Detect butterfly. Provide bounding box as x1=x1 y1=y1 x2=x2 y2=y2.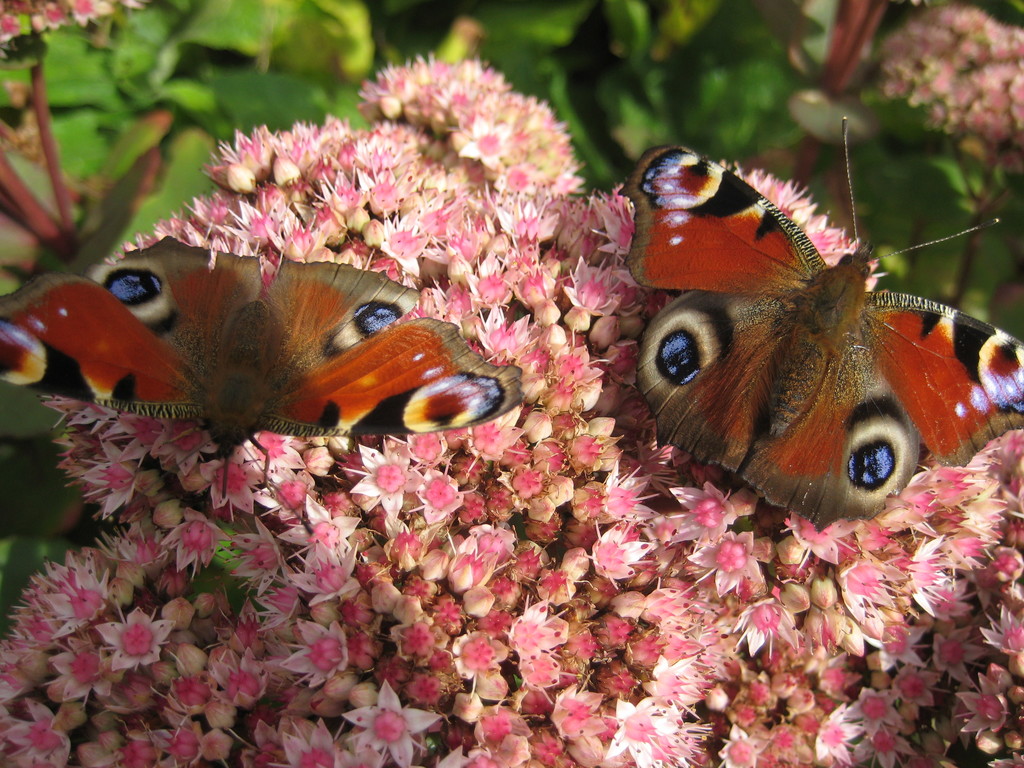
x1=607 y1=121 x2=995 y2=545.
